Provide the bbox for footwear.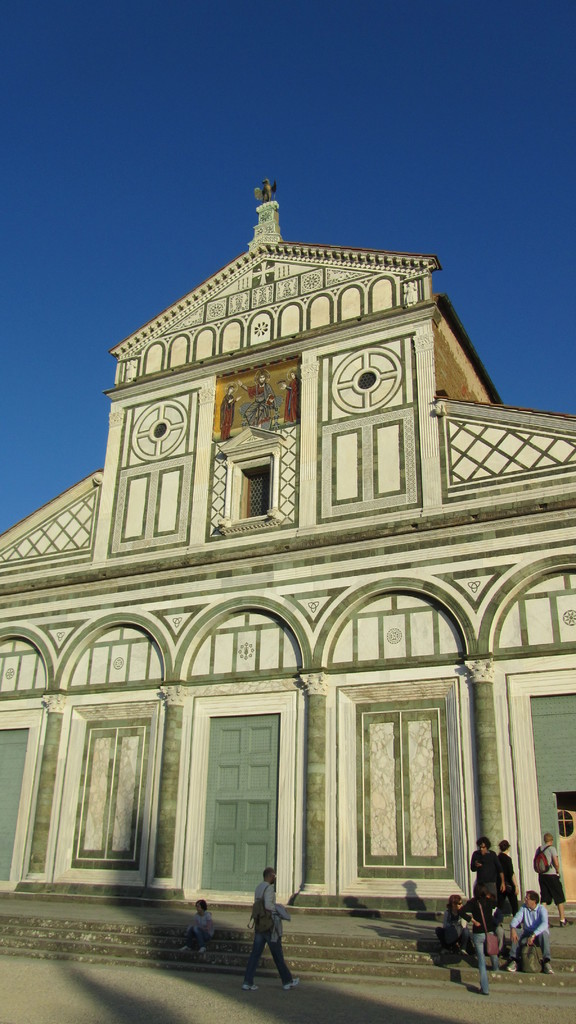
(177, 946, 193, 955).
